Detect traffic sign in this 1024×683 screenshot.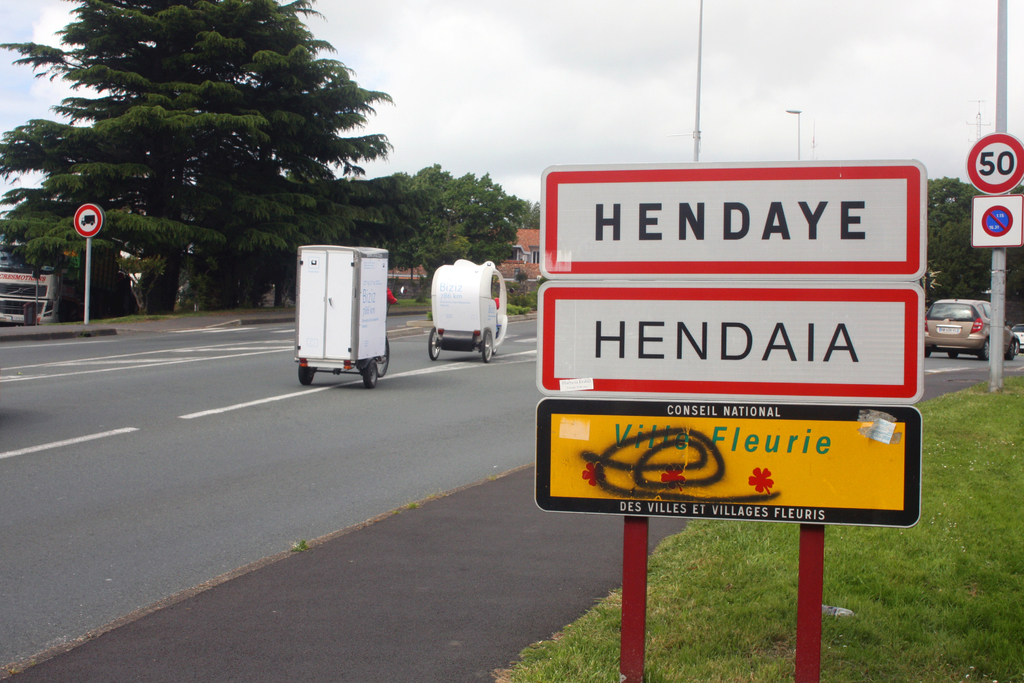
Detection: 968/130/1023/195.
